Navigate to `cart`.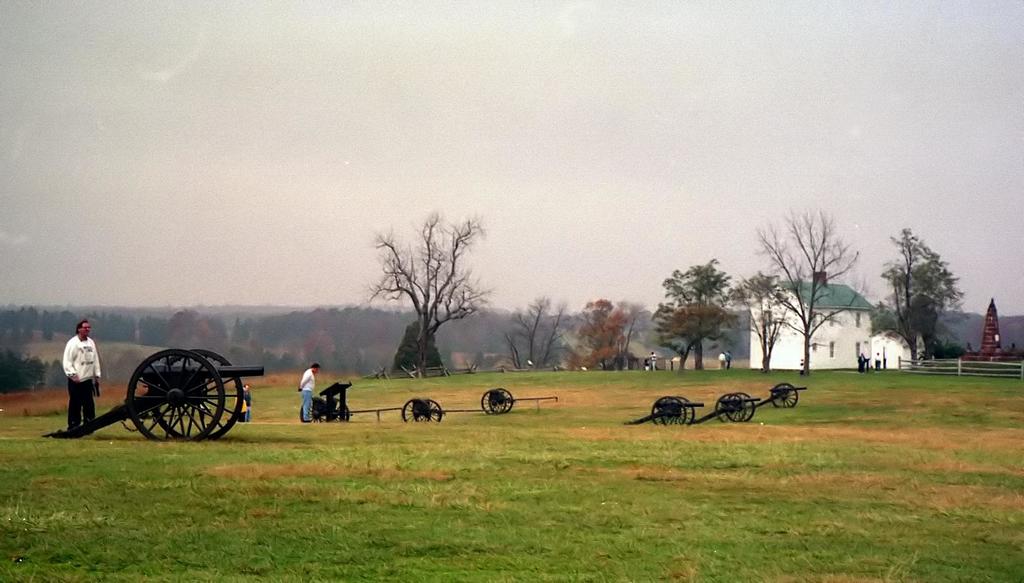
Navigation target: <bbox>755, 383, 808, 407</bbox>.
